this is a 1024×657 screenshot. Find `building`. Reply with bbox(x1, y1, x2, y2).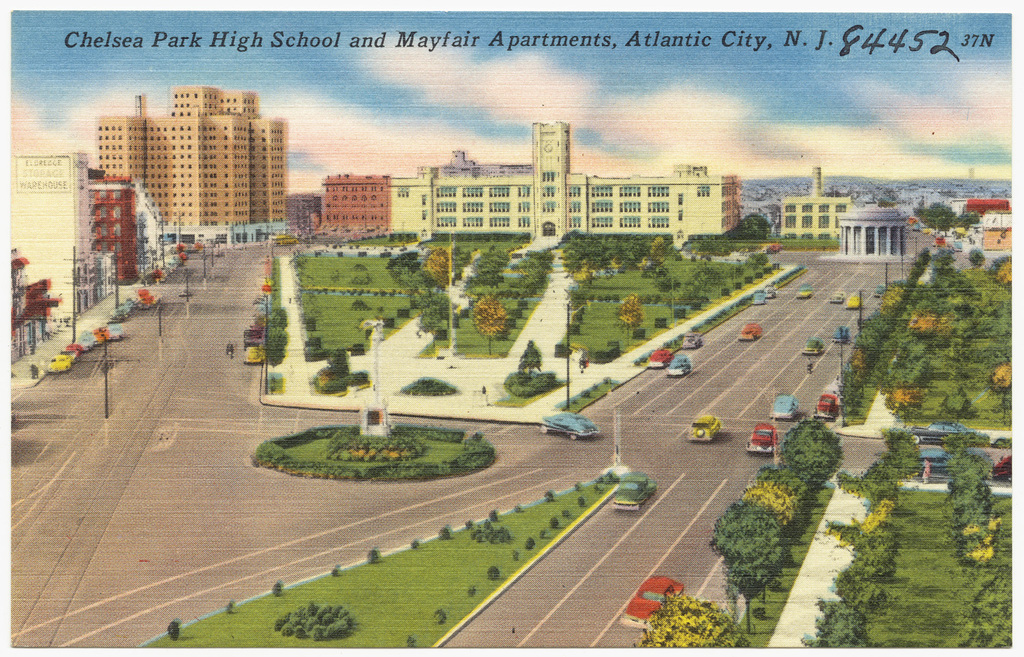
bbox(98, 85, 287, 247).
